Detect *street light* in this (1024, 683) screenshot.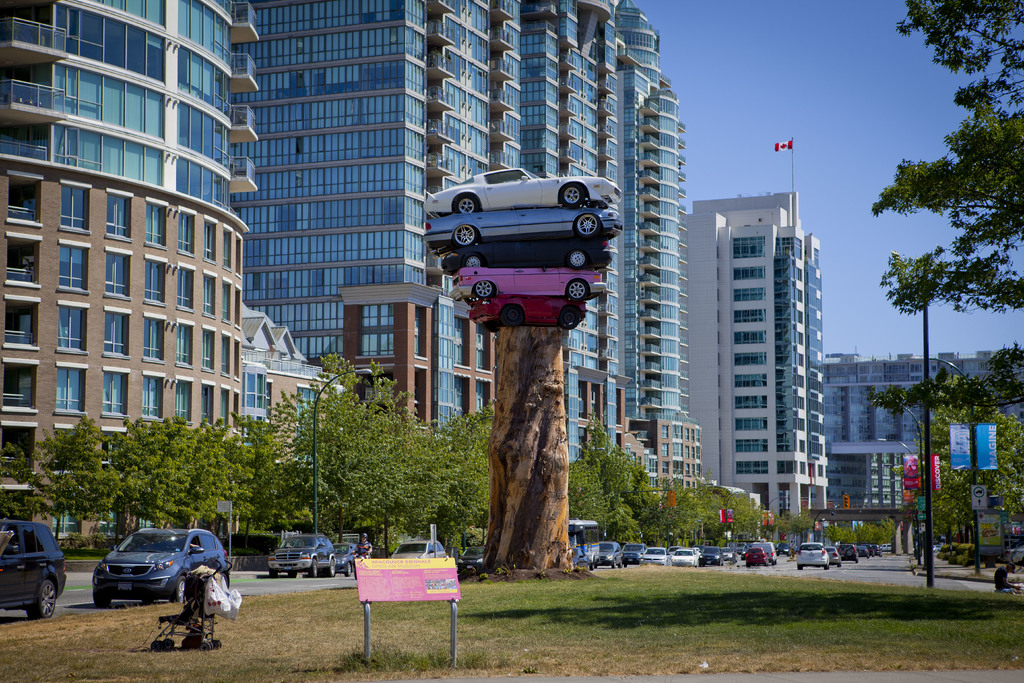
Detection: bbox(307, 366, 374, 536).
